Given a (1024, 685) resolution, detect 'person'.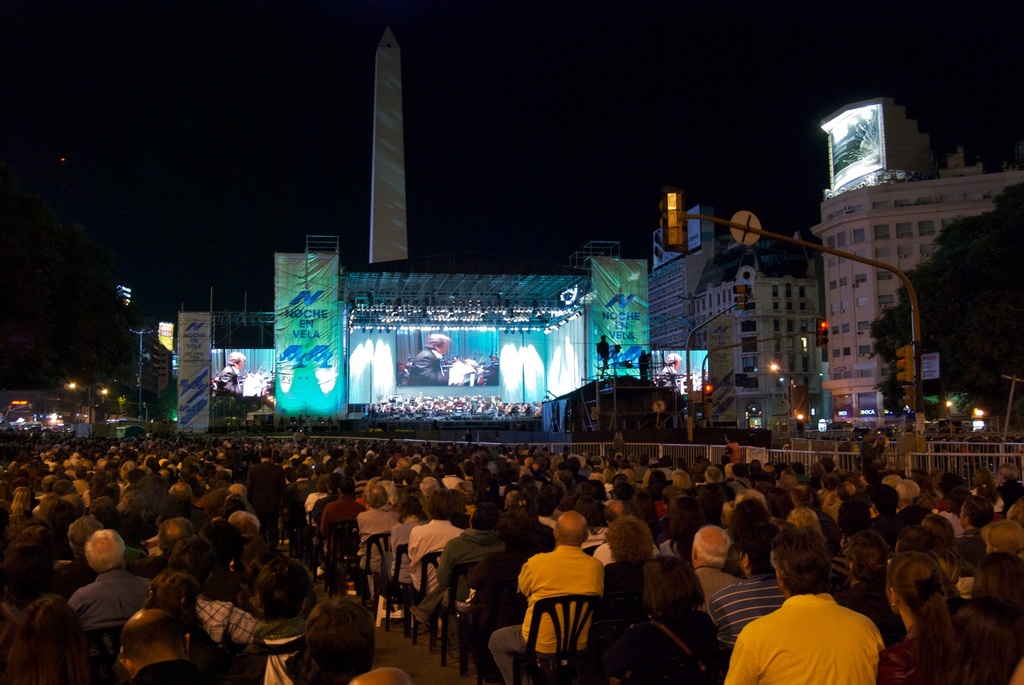
[658,351,683,386].
